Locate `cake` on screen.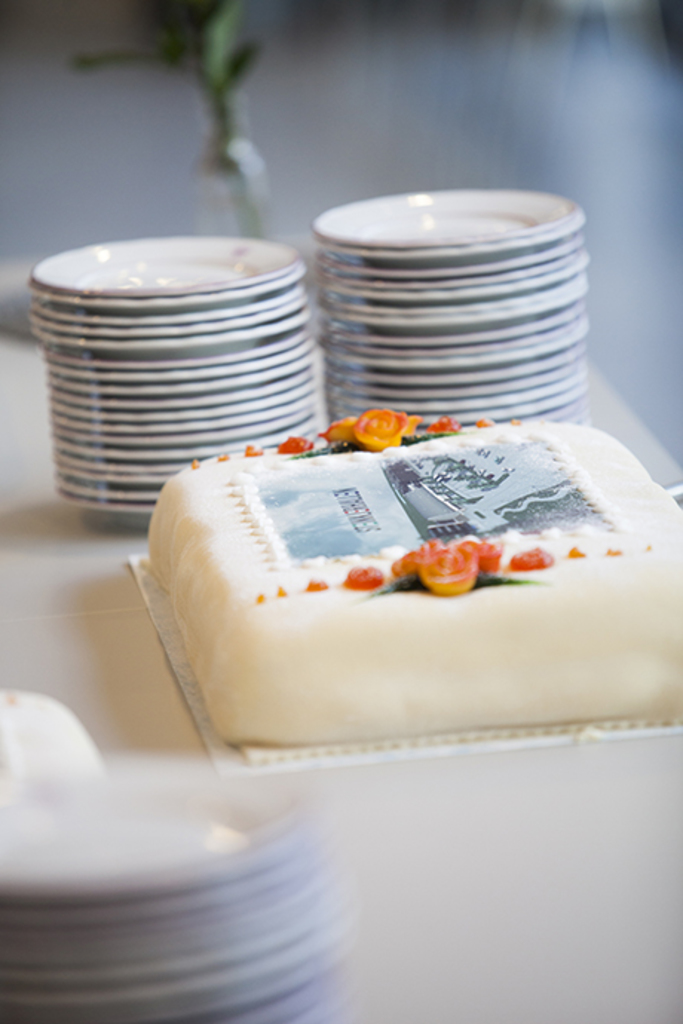
On screen at box(143, 414, 682, 741).
